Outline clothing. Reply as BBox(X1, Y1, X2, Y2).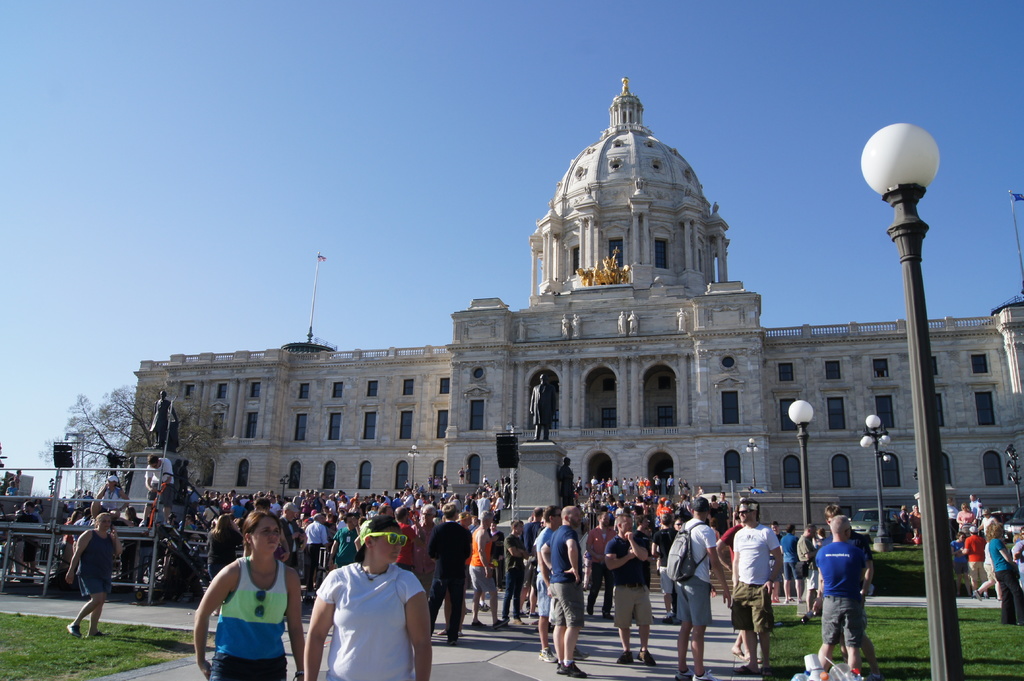
BBox(814, 541, 868, 647).
